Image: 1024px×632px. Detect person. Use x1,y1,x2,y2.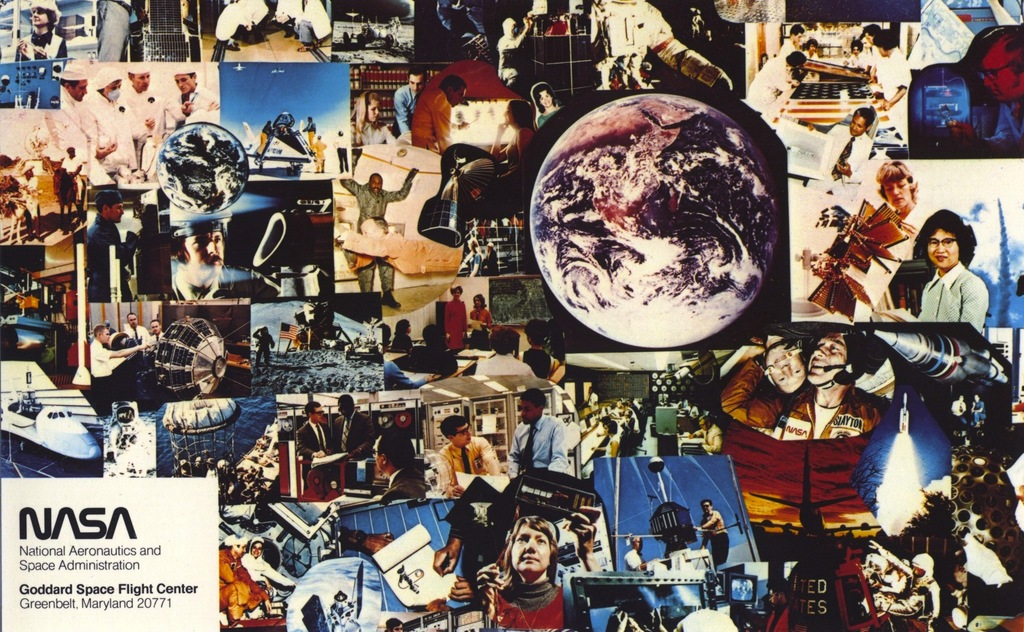
953,24,1022,153.
